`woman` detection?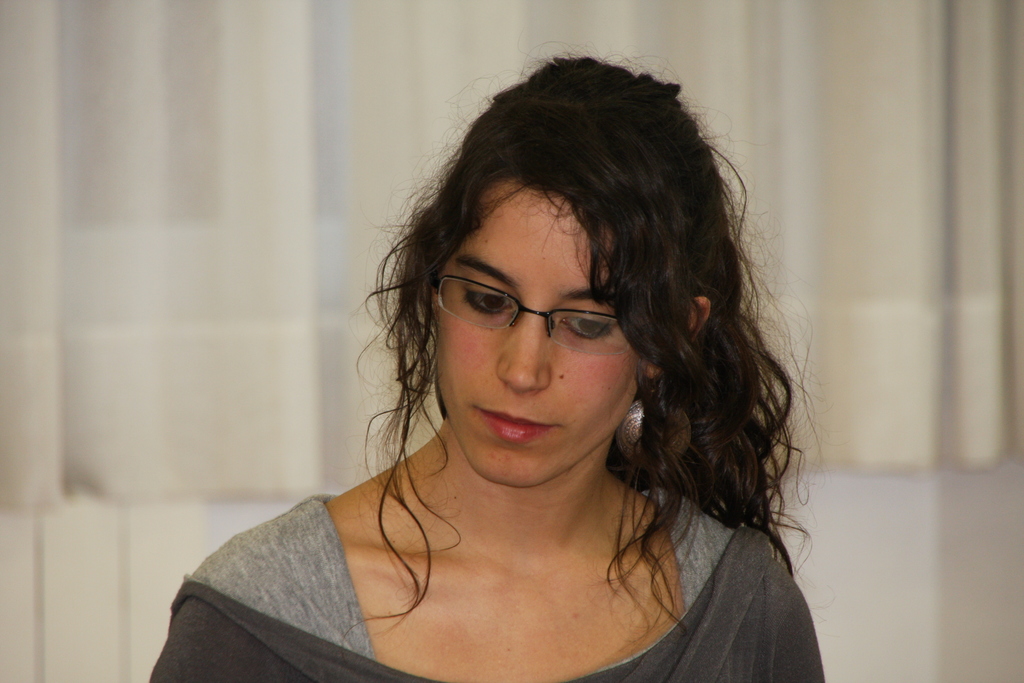
crop(162, 53, 840, 682)
